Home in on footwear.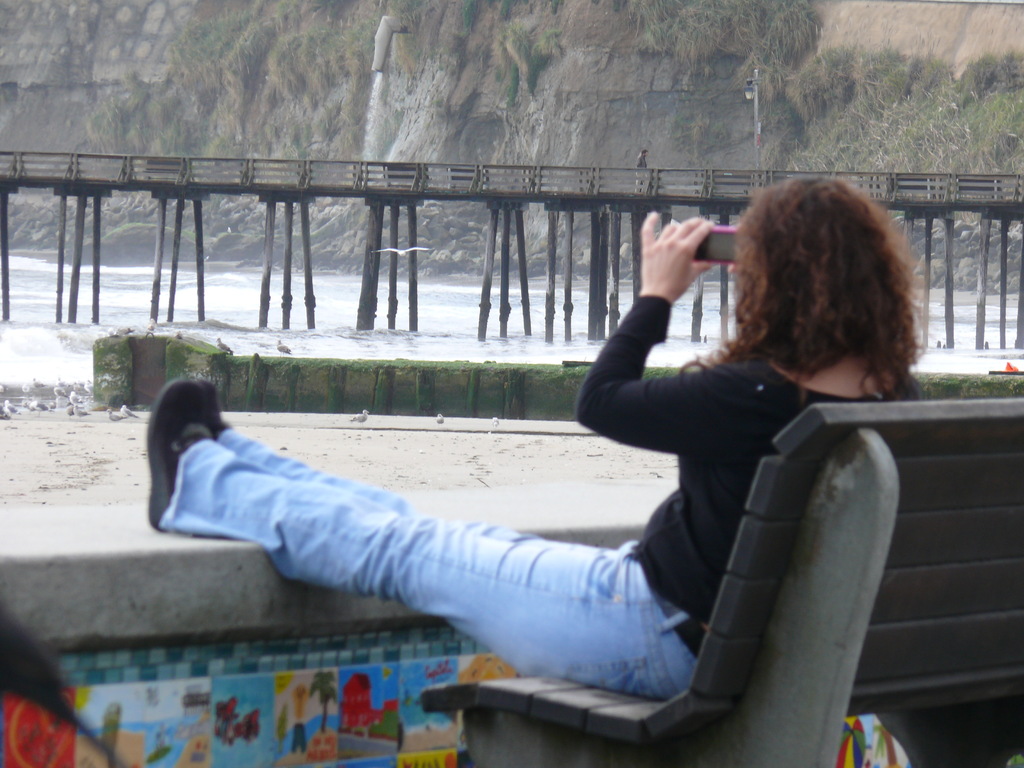
Homed in at [x1=196, y1=381, x2=227, y2=436].
